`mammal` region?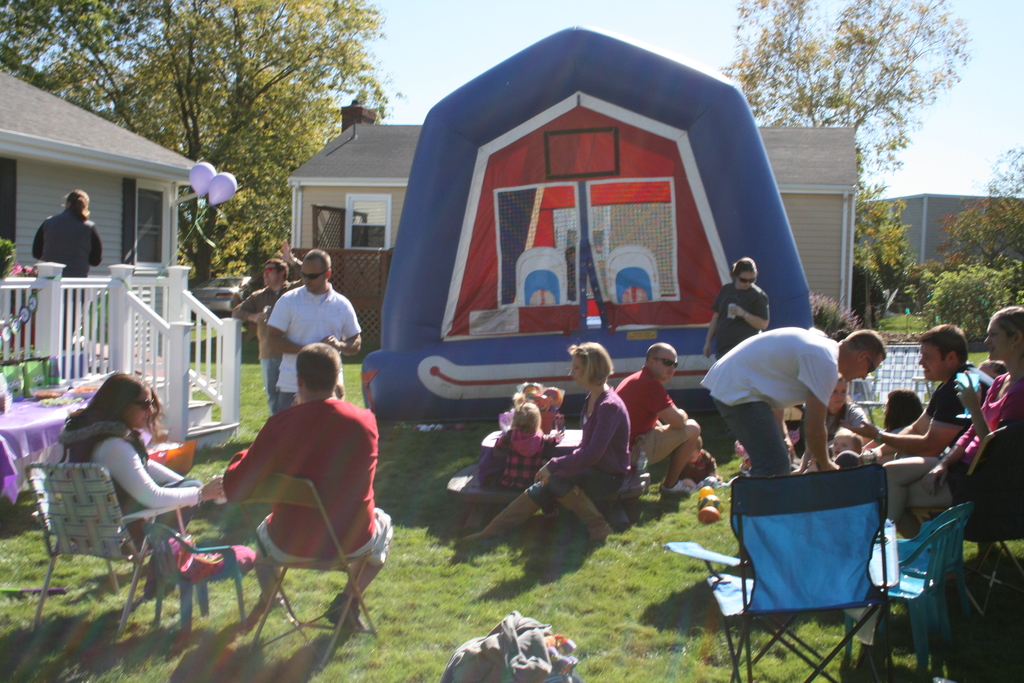
35 368 229 598
